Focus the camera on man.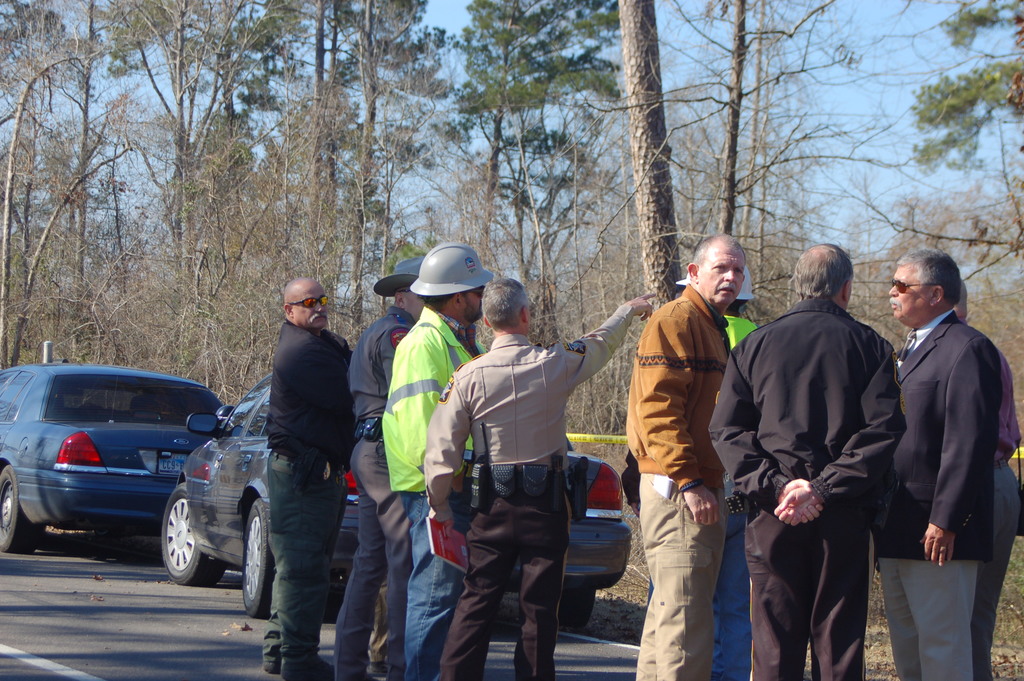
Focus region: <bbox>740, 252, 915, 680</bbox>.
